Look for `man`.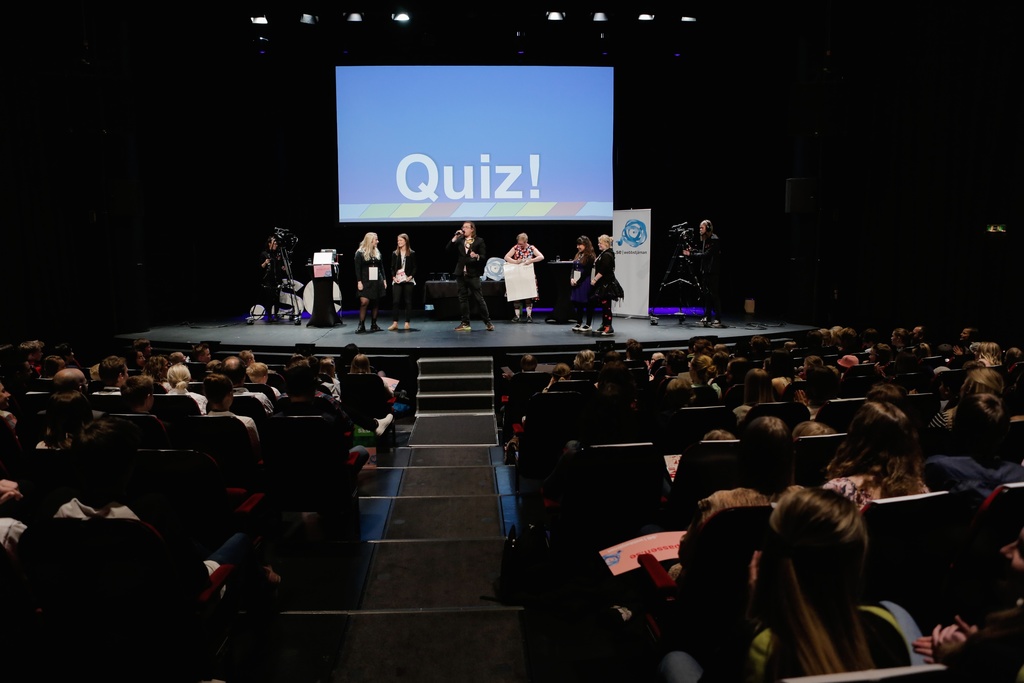
Found: 235:349:256:367.
